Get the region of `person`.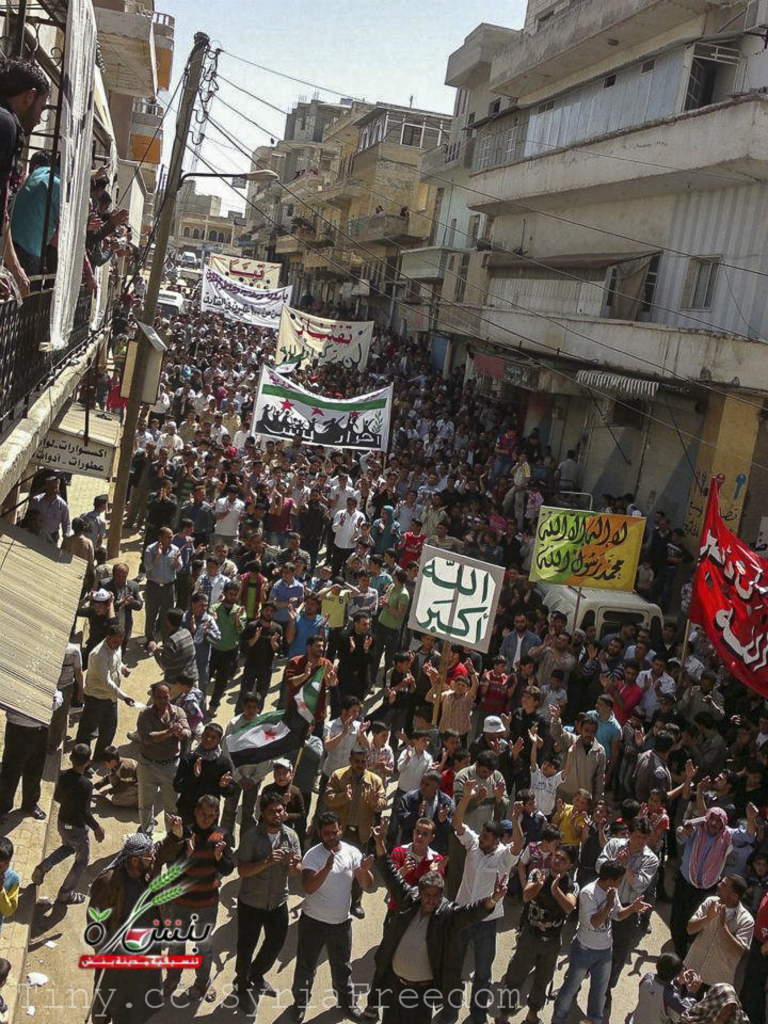
region(131, 682, 192, 831).
